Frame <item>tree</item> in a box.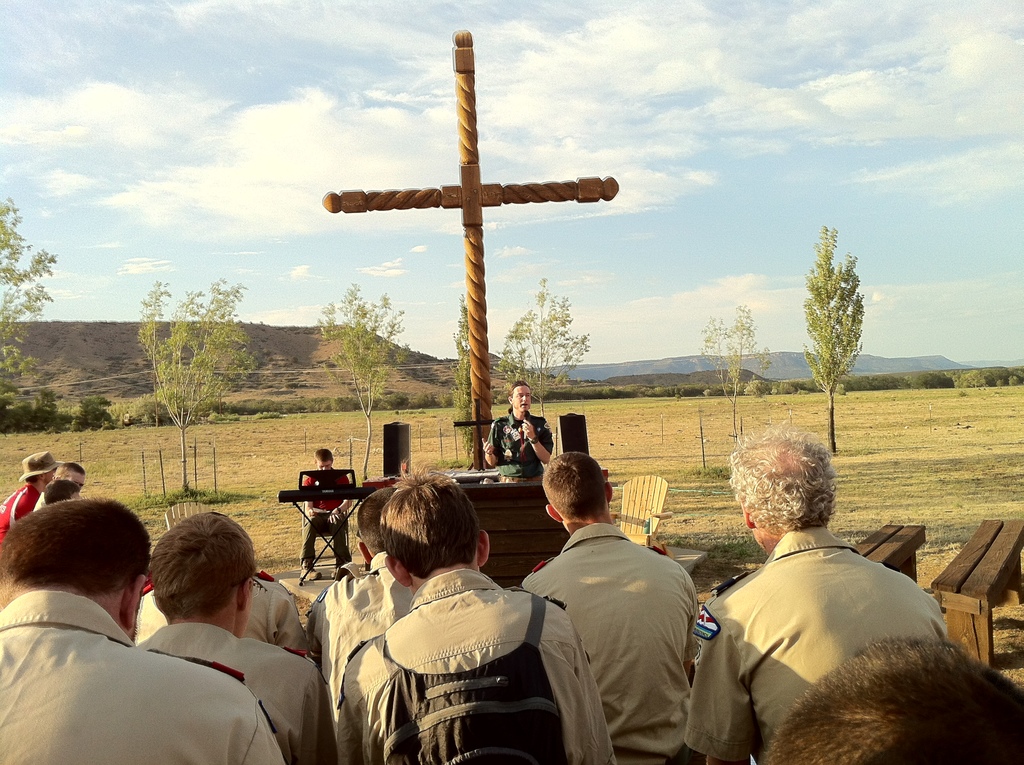
region(457, 293, 484, 478).
